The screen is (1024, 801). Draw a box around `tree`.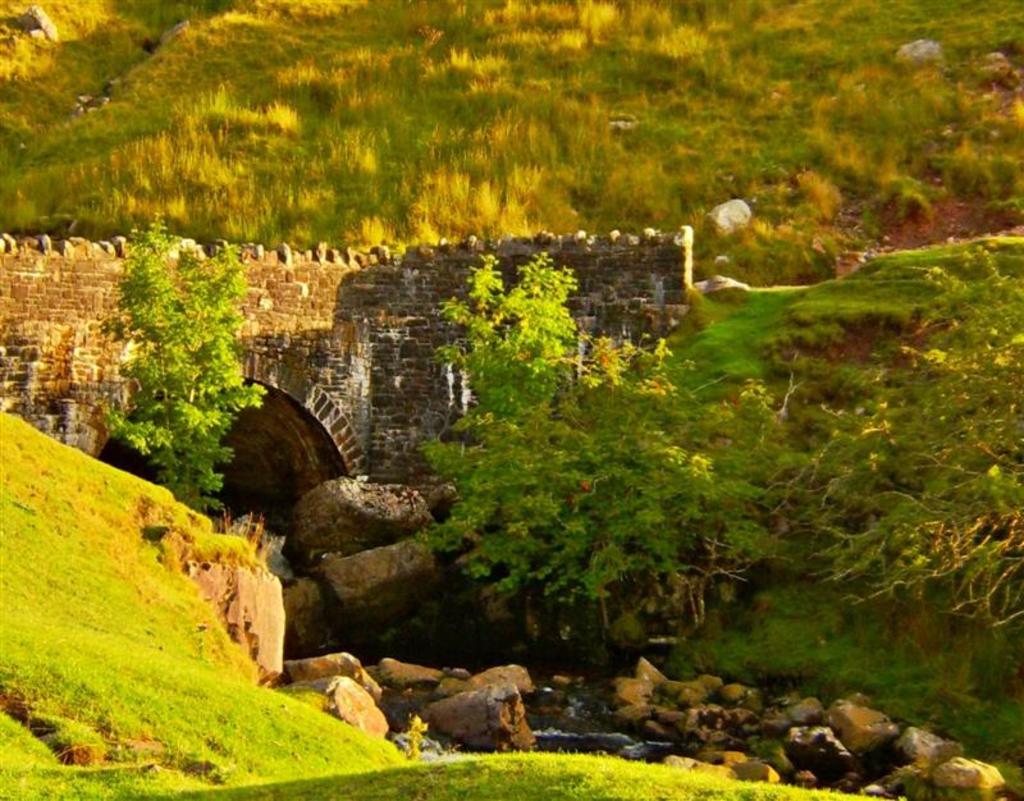
[755,229,1023,679].
